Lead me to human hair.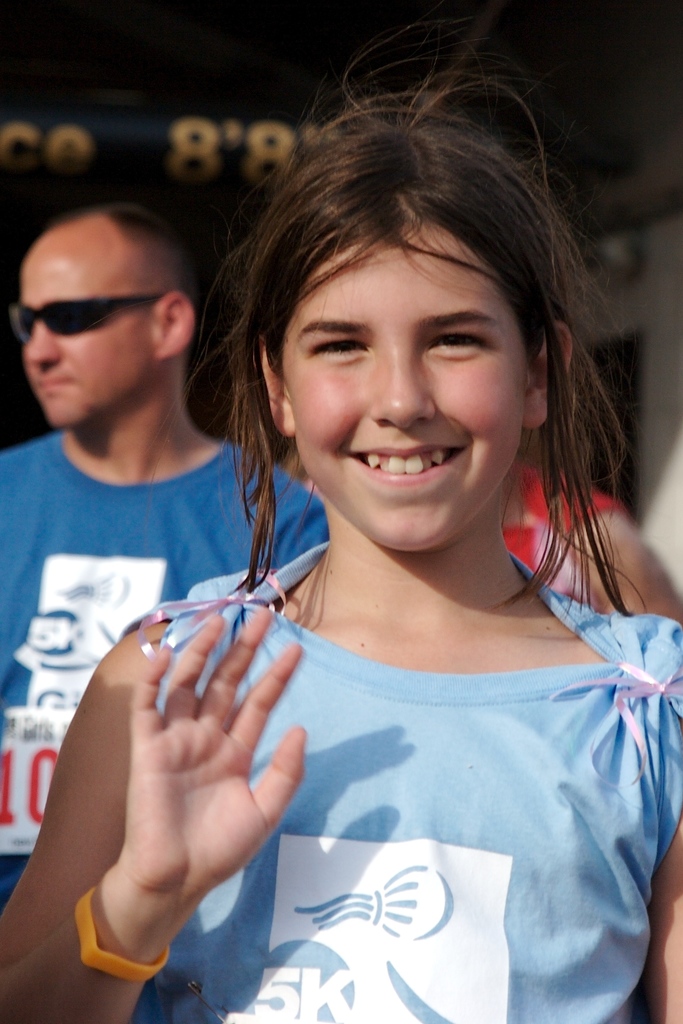
Lead to rect(116, 50, 615, 668).
